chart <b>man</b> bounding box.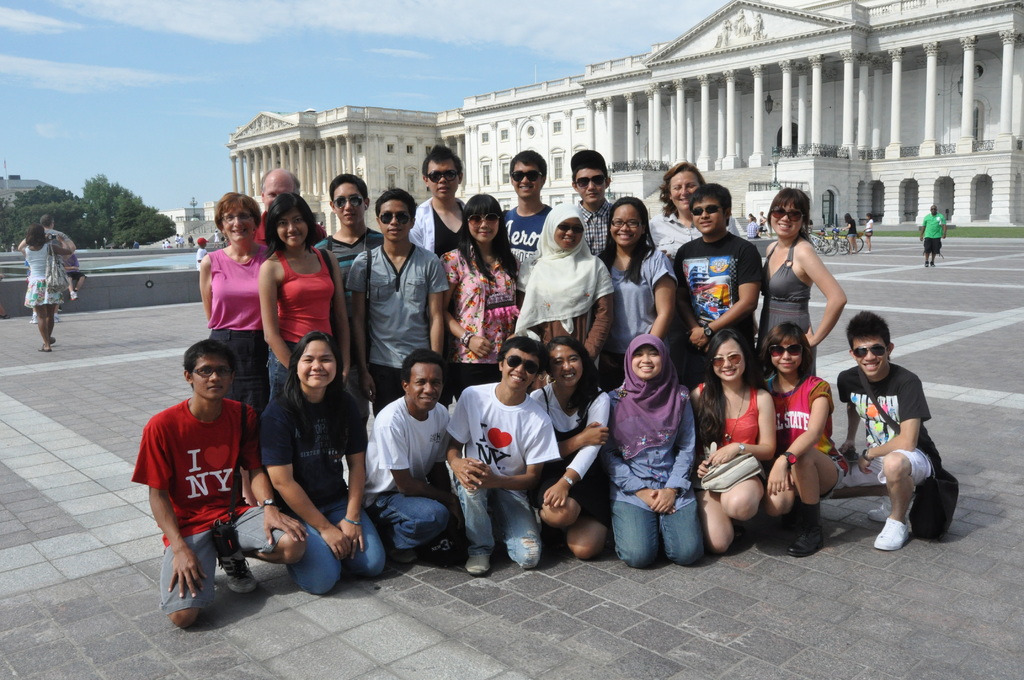
Charted: 447, 335, 564, 572.
